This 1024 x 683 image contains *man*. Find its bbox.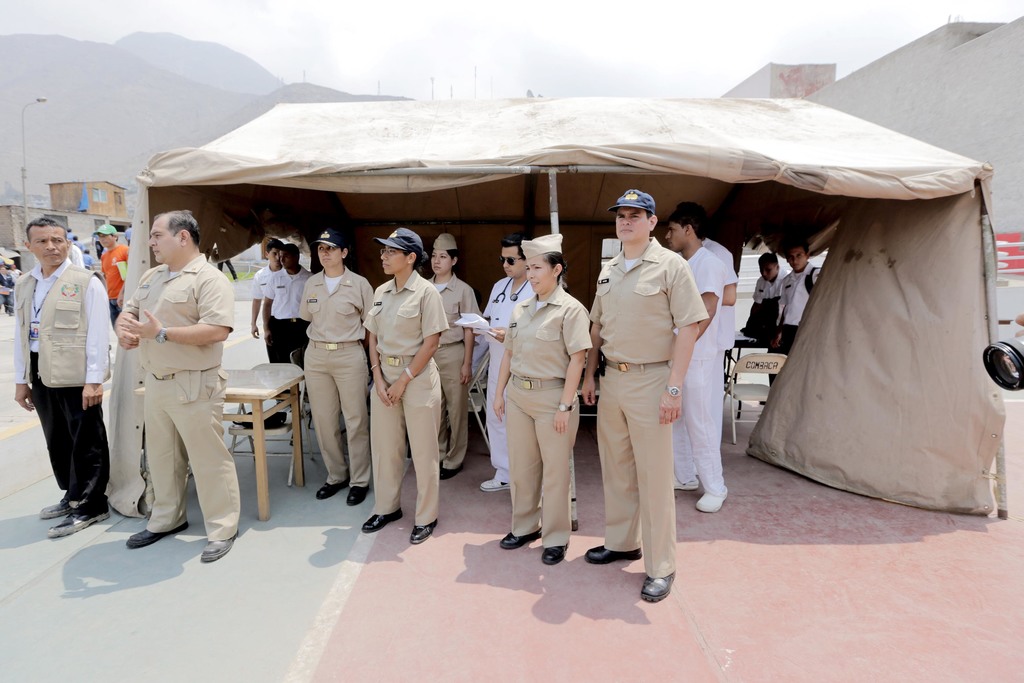
(x1=67, y1=229, x2=72, y2=241).
